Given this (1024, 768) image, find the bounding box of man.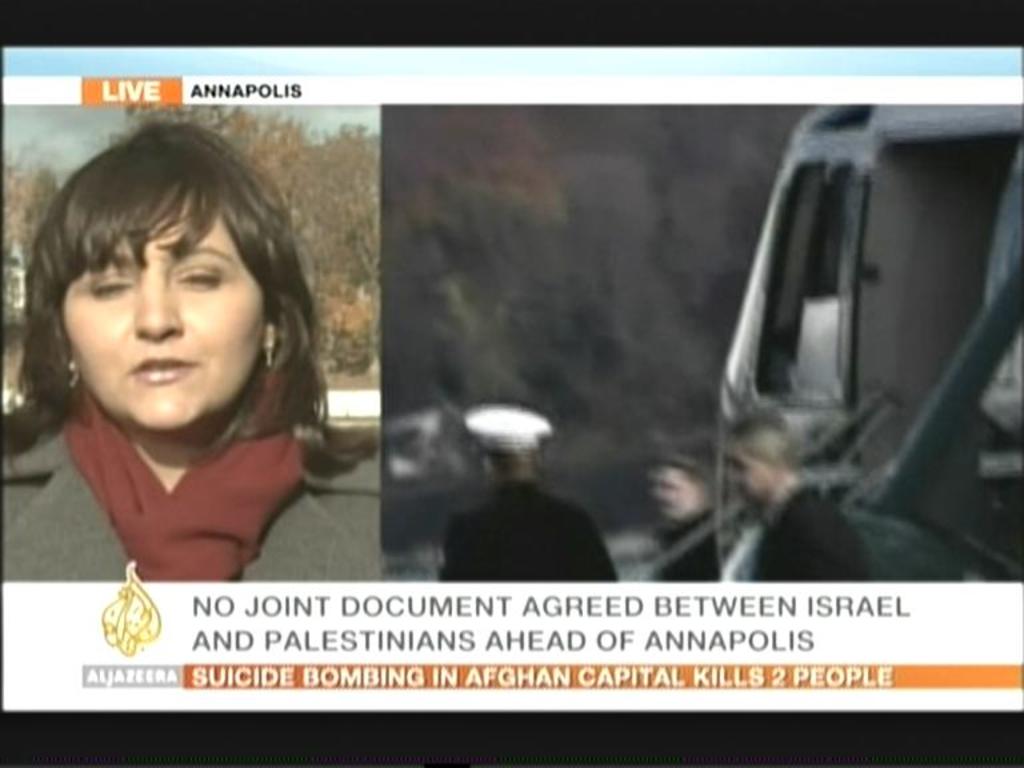
[left=727, top=412, right=872, bottom=587].
